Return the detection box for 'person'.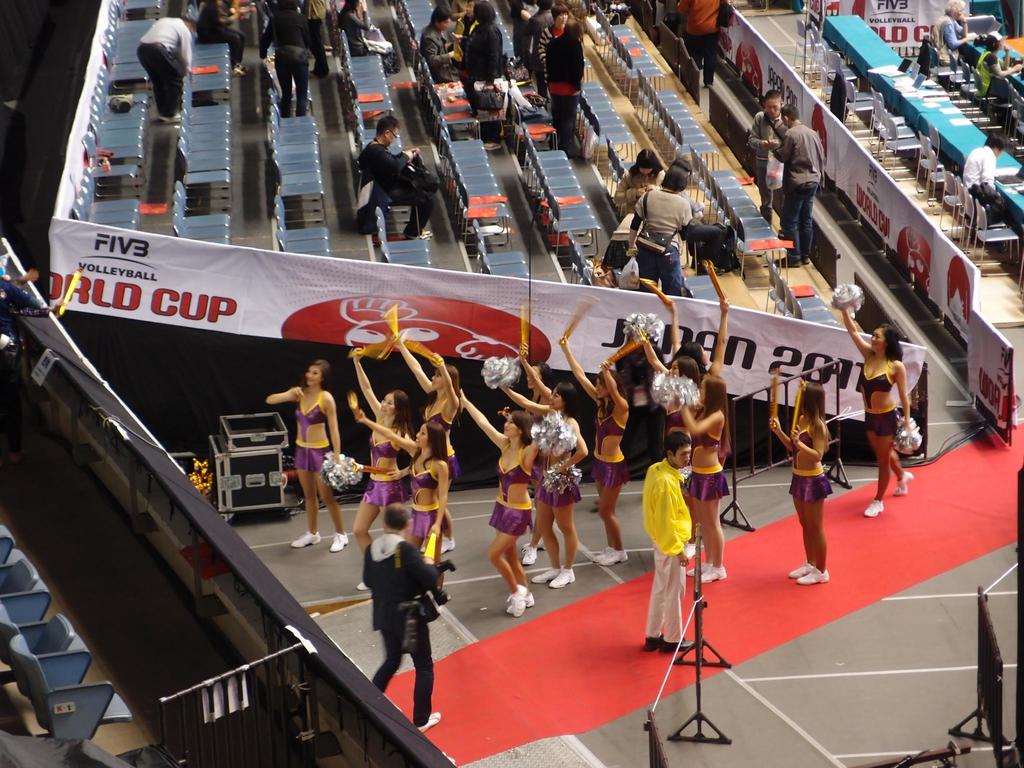
pyautogui.locateOnScreen(338, 0, 391, 56).
